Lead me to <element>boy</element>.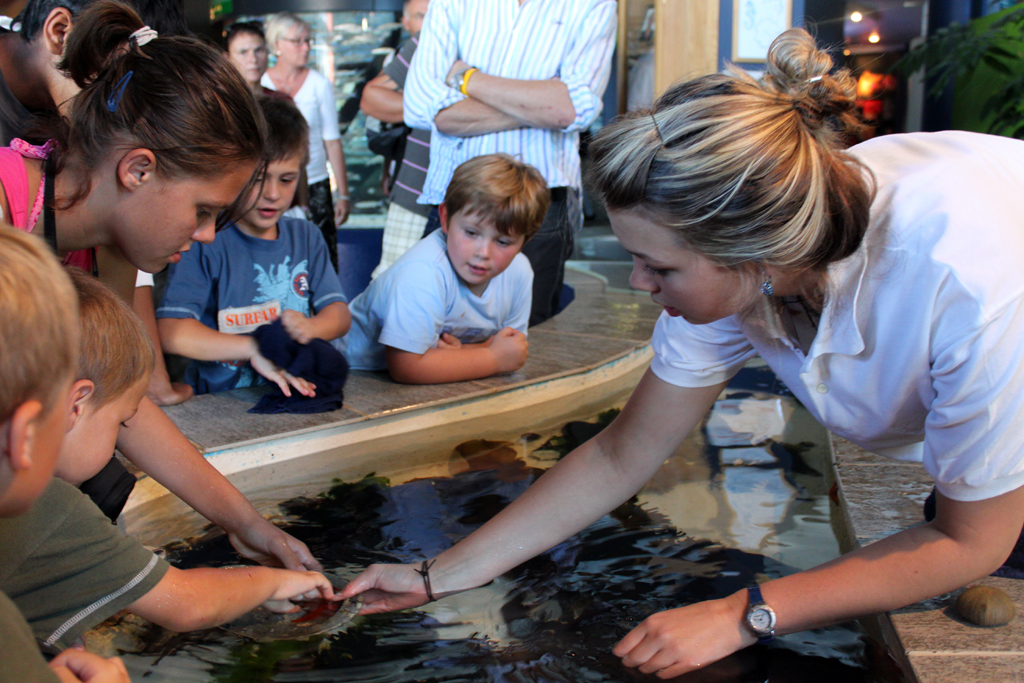
Lead to x1=330 y1=154 x2=550 y2=384.
